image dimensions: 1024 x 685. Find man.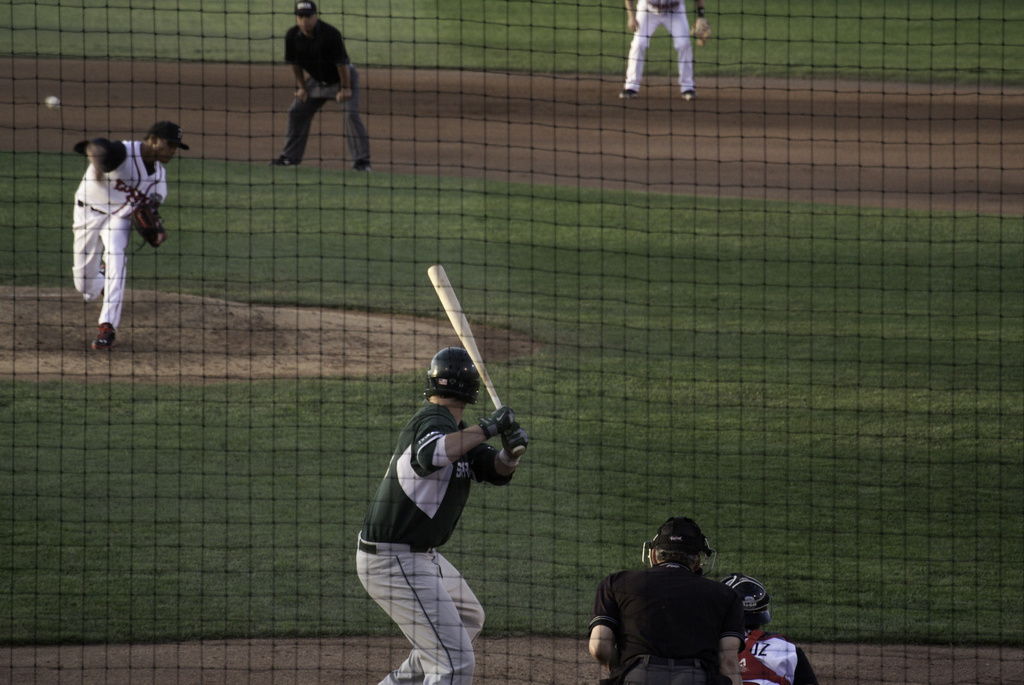
left=572, top=526, right=776, bottom=684.
